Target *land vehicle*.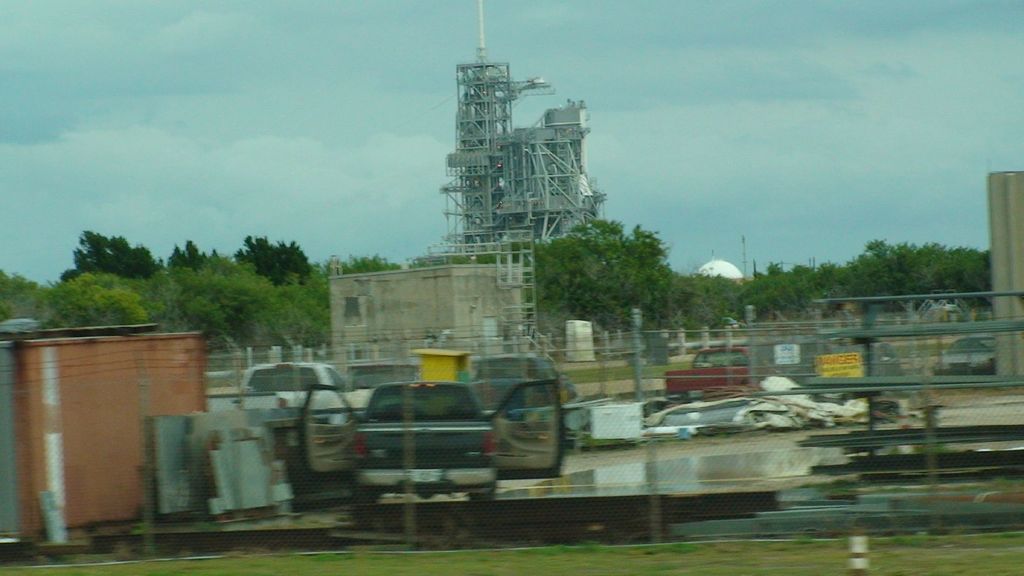
Target region: {"left": 212, "top": 356, "right": 374, "bottom": 427}.
